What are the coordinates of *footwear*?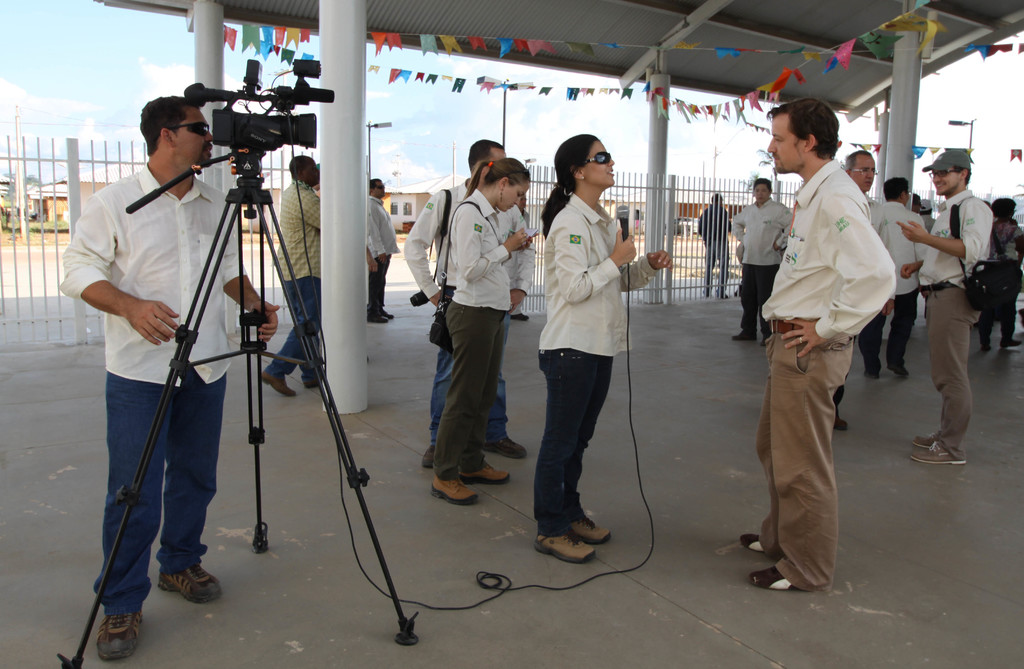
[x1=510, y1=311, x2=527, y2=320].
